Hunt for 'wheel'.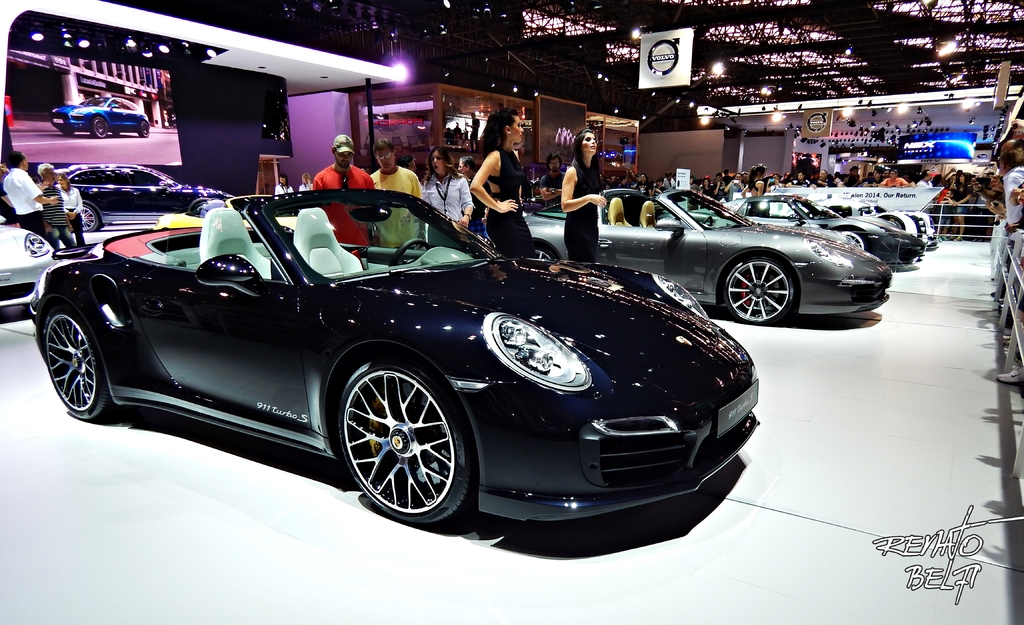
Hunted down at 92,120,106,140.
